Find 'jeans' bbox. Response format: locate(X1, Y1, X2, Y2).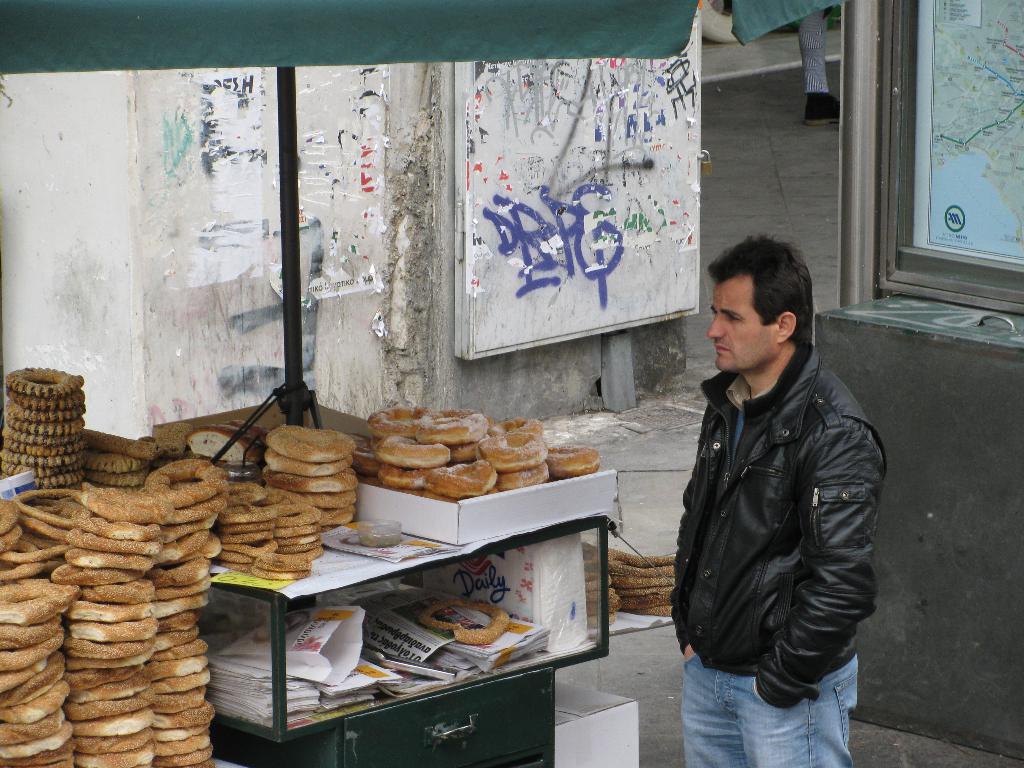
locate(661, 644, 856, 761).
